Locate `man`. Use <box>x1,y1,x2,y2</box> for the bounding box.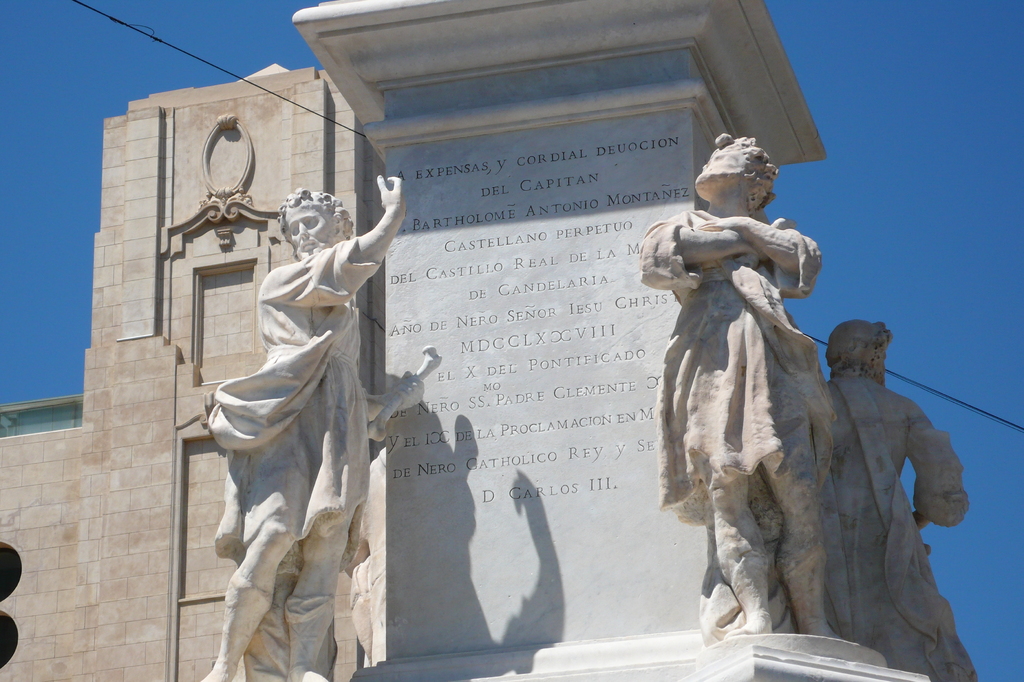
<box>819,318,986,681</box>.
